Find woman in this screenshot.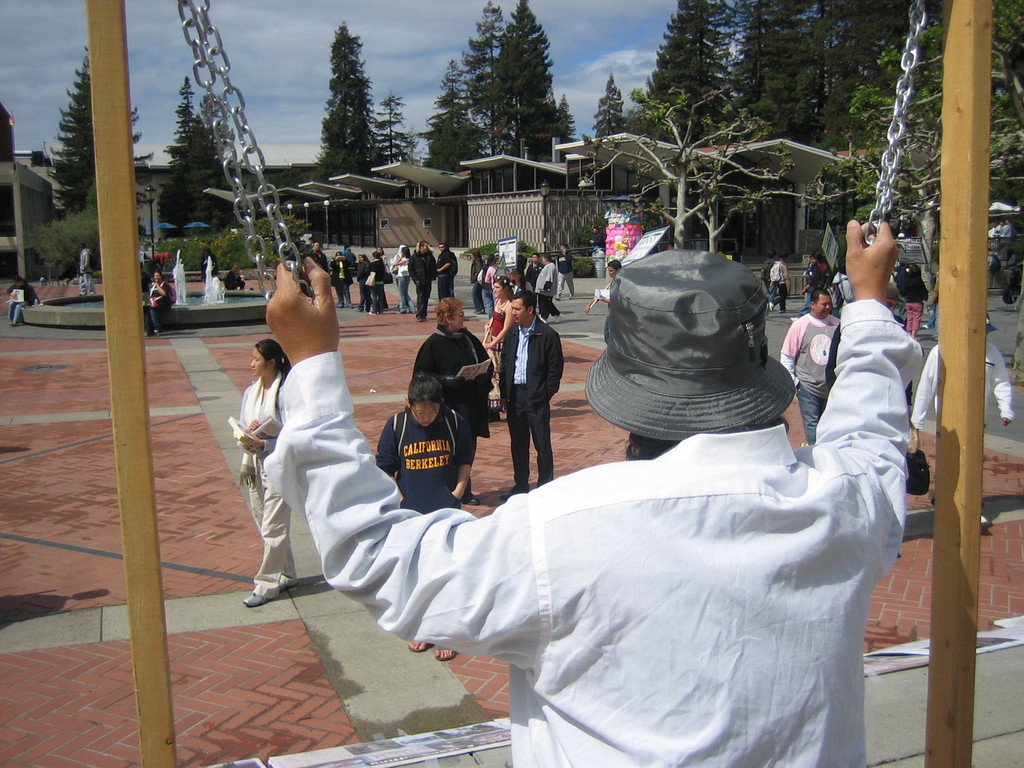
The bounding box for woman is rect(355, 252, 374, 315).
